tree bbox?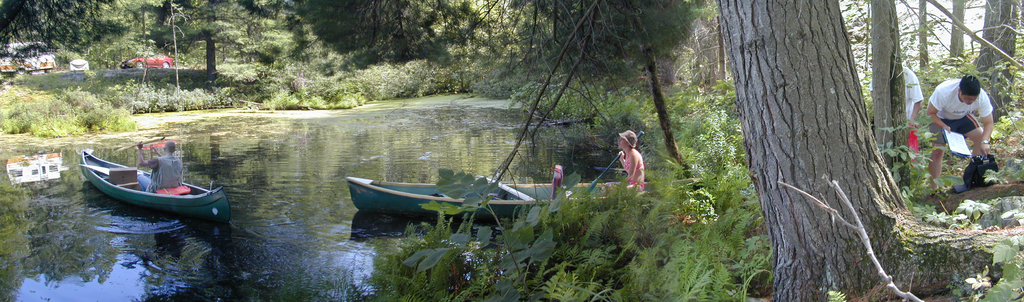
region(865, 0, 910, 189)
